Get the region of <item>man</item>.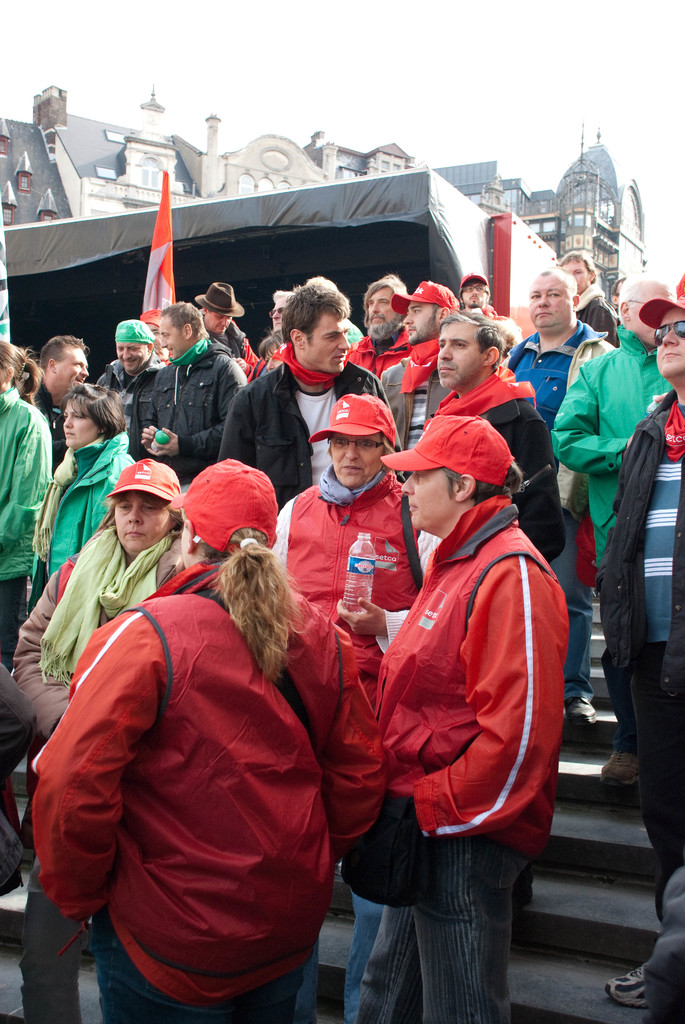
BBox(33, 326, 89, 456).
